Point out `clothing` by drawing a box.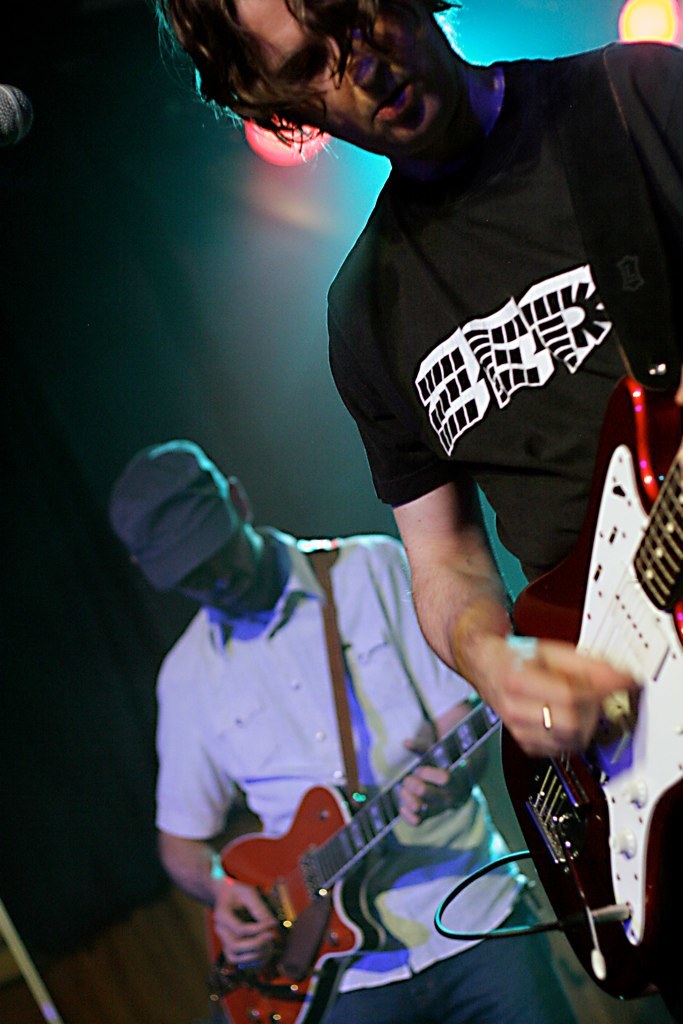
locate(328, 42, 682, 581).
